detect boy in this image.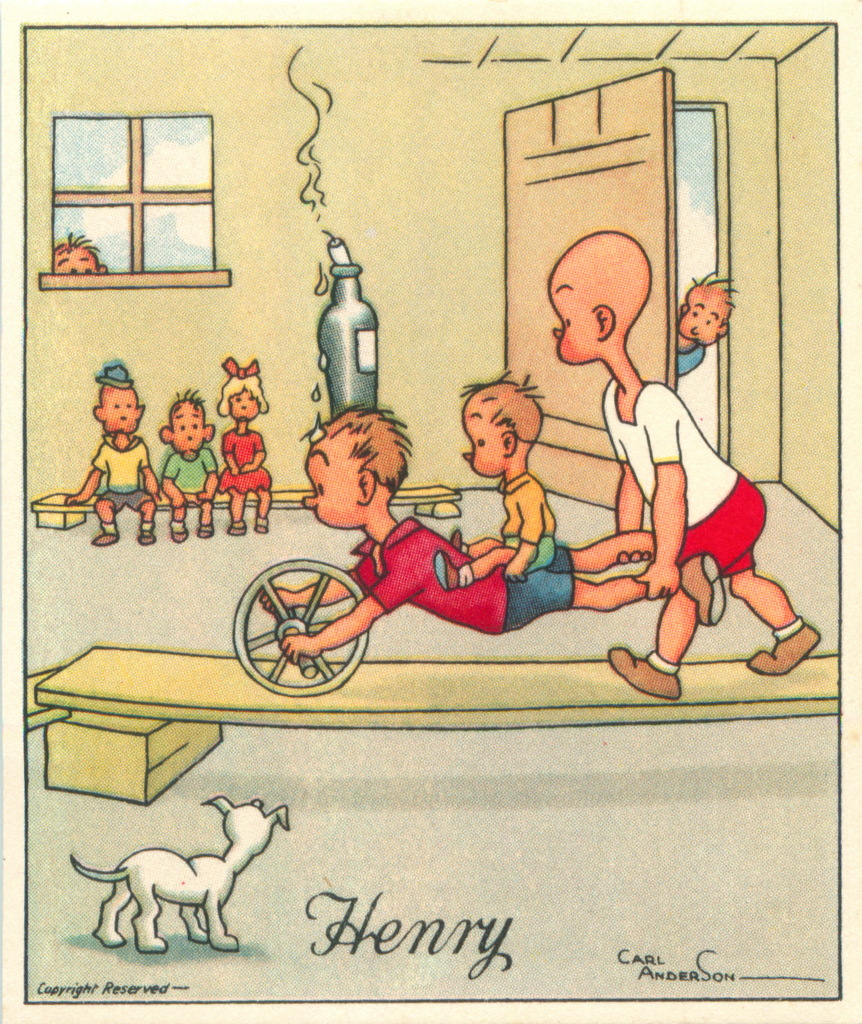
Detection: left=68, top=364, right=158, bottom=543.
